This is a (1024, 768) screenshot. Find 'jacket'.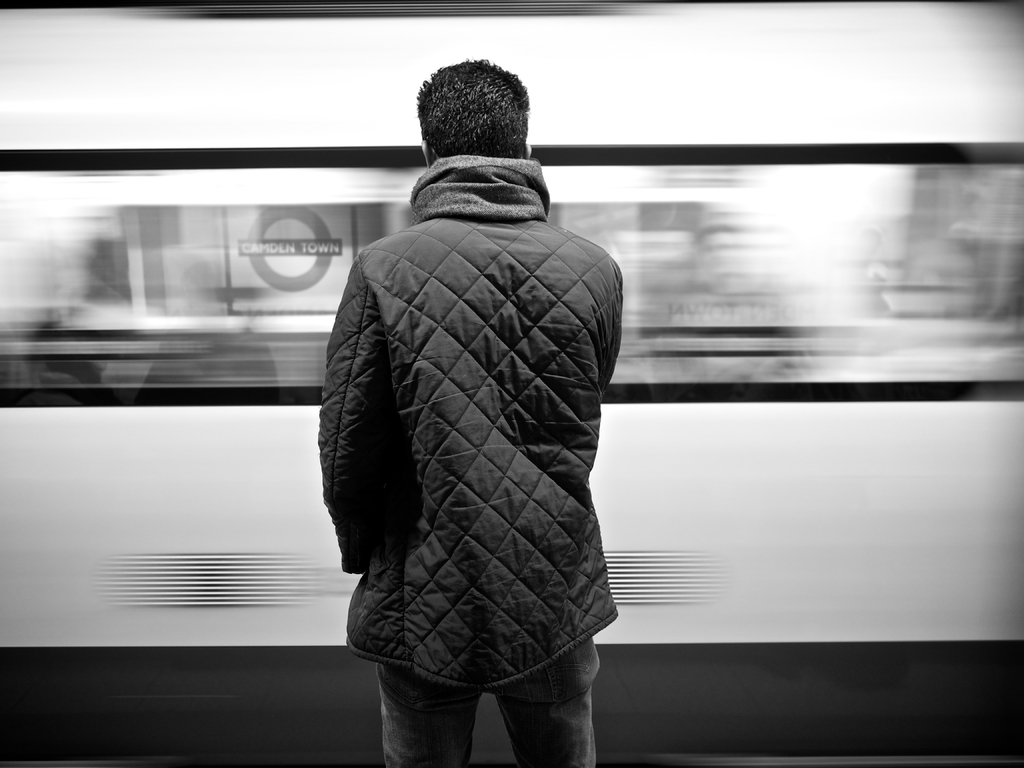
Bounding box: [310,86,619,714].
